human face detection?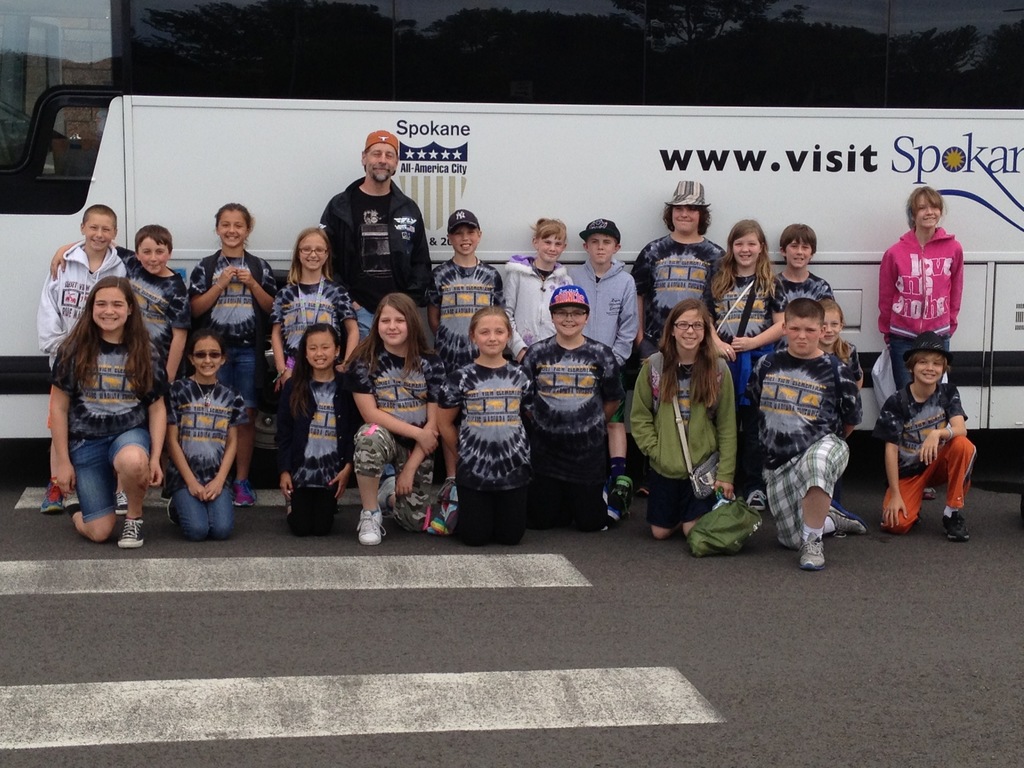
[673,206,699,231]
